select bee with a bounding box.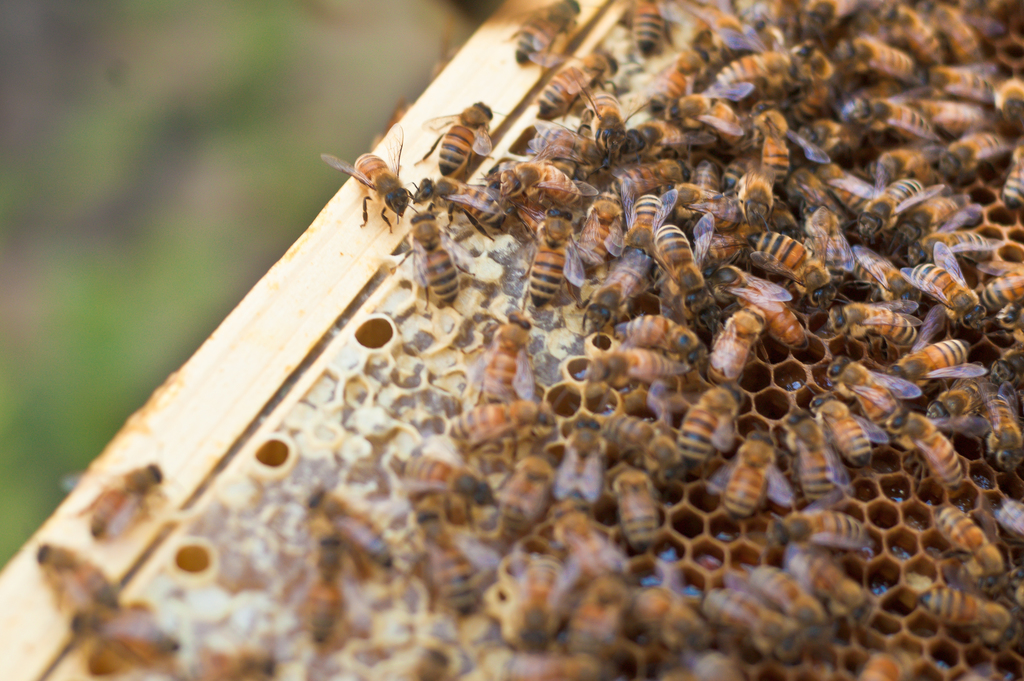
x1=73, y1=456, x2=175, y2=543.
